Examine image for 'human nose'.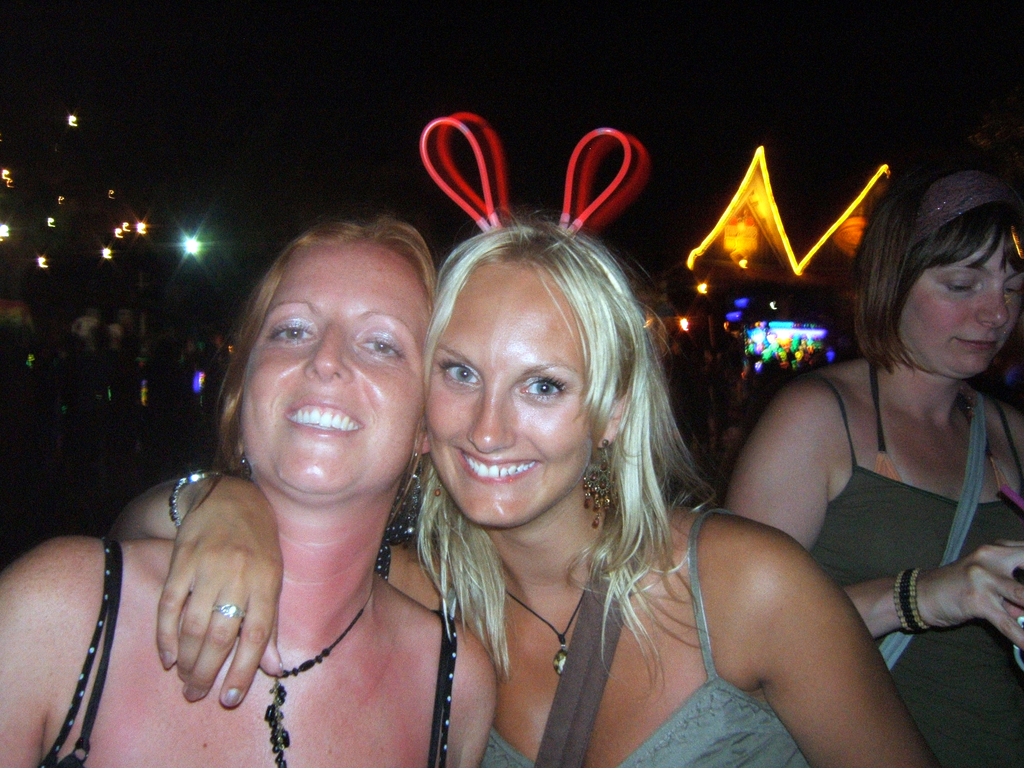
Examination result: [301, 321, 359, 384].
